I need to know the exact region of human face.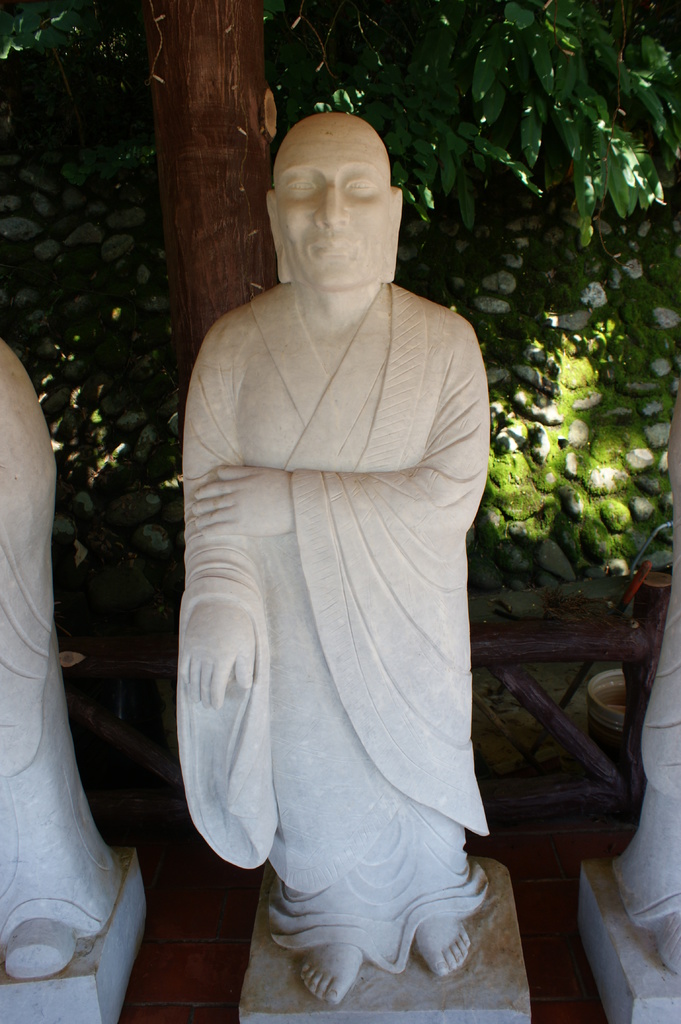
Region: 276, 143, 393, 290.
